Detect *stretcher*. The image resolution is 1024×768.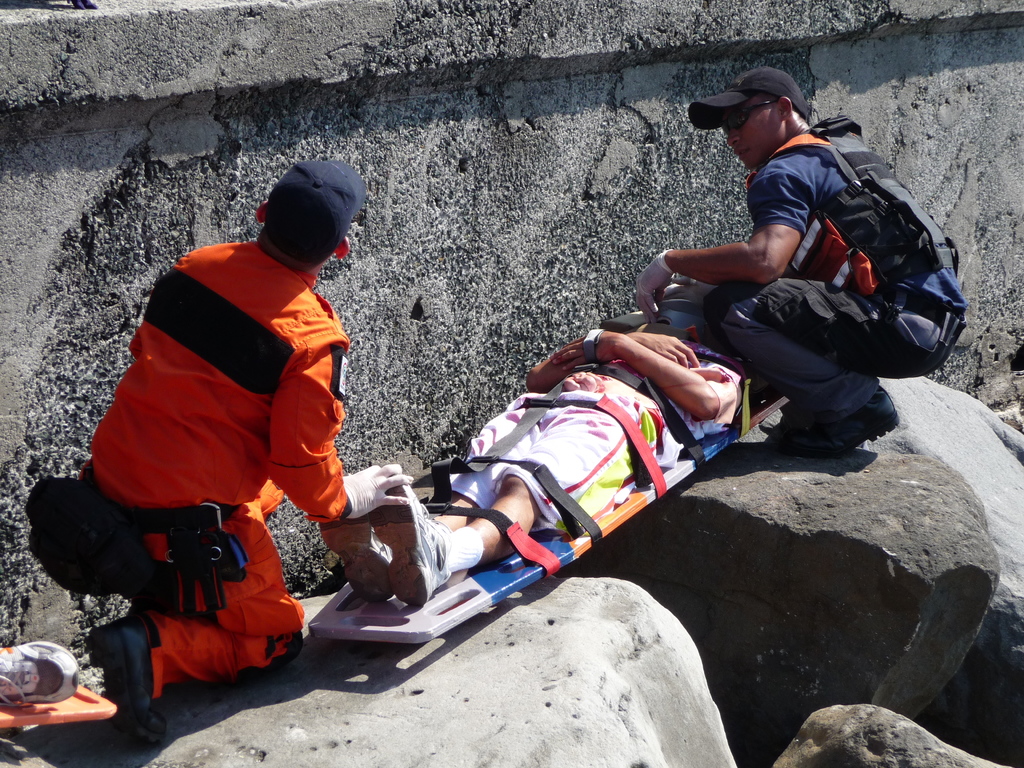
bbox=(0, 644, 117, 730).
